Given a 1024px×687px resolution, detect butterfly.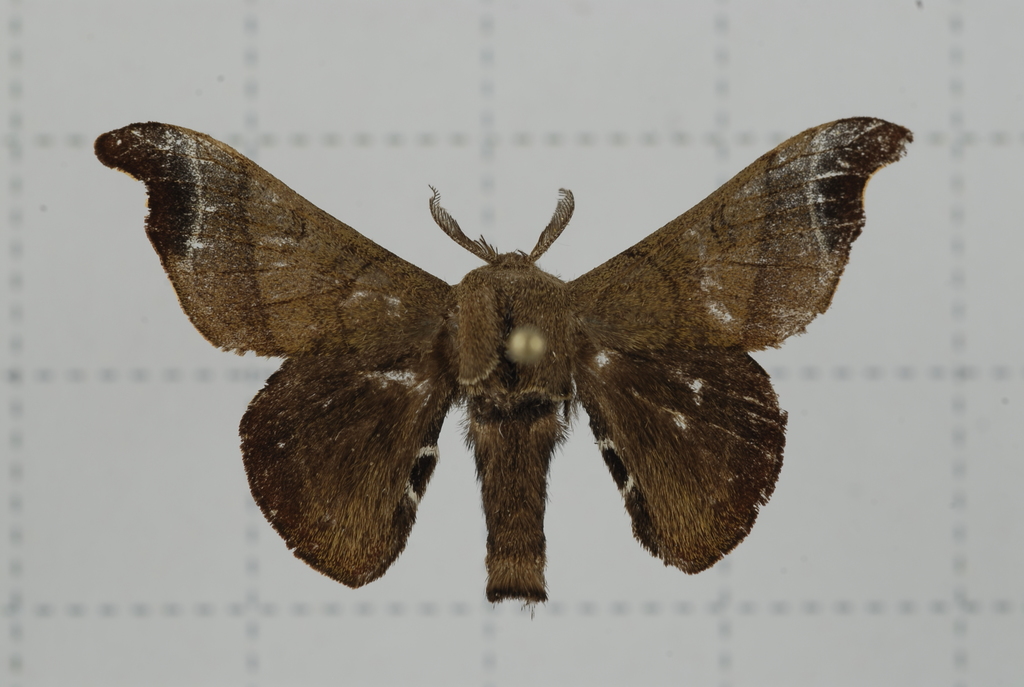
x1=77, y1=130, x2=936, y2=603.
